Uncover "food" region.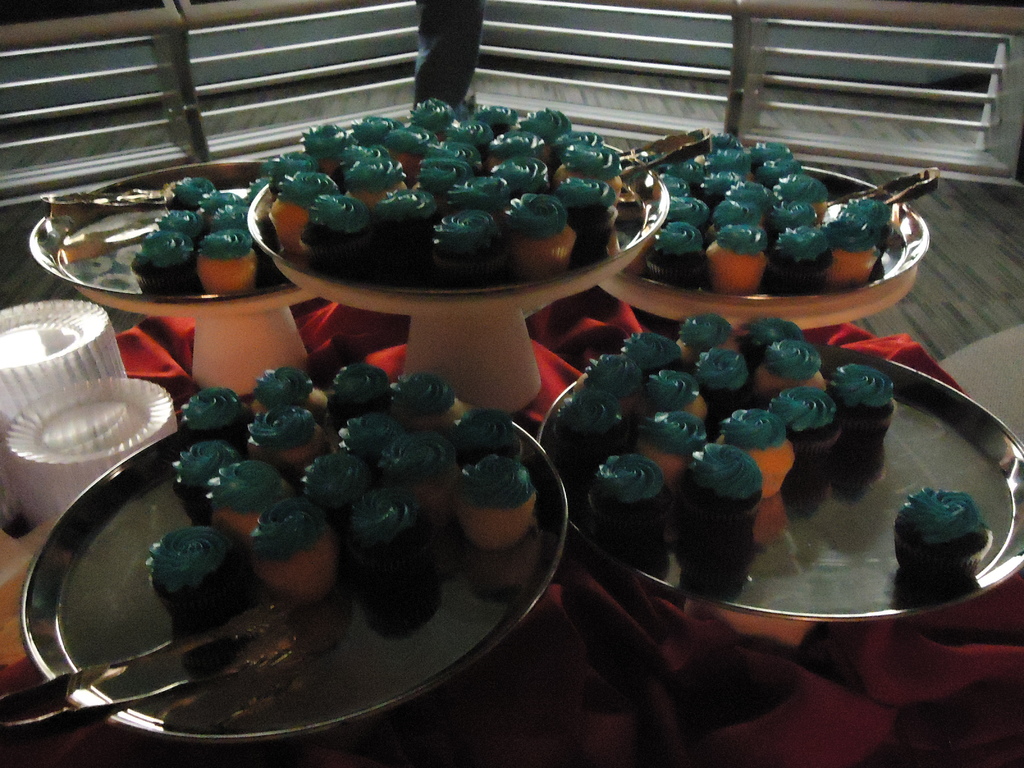
Uncovered: select_region(552, 177, 616, 253).
